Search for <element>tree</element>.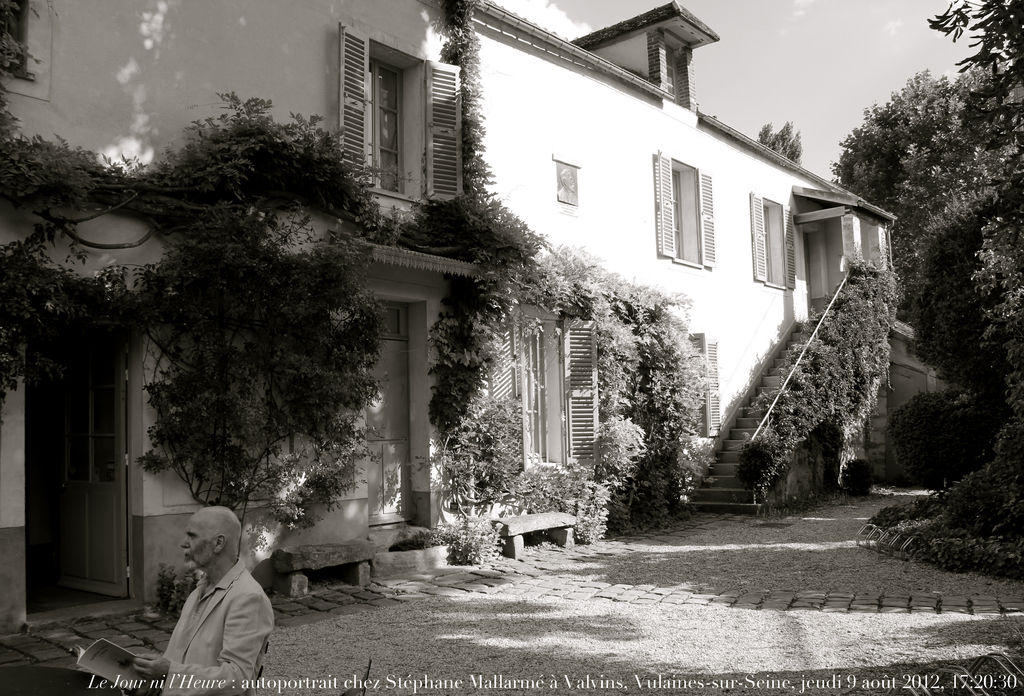
Found at x1=924 y1=0 x2=1023 y2=73.
